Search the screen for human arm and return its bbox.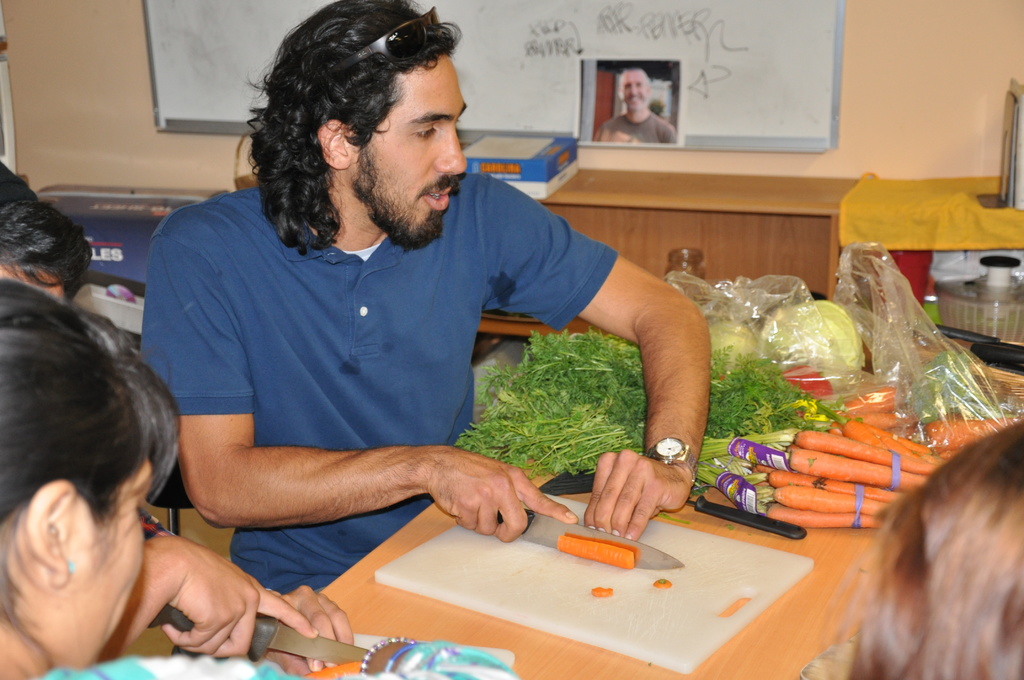
Found: [167,343,532,591].
